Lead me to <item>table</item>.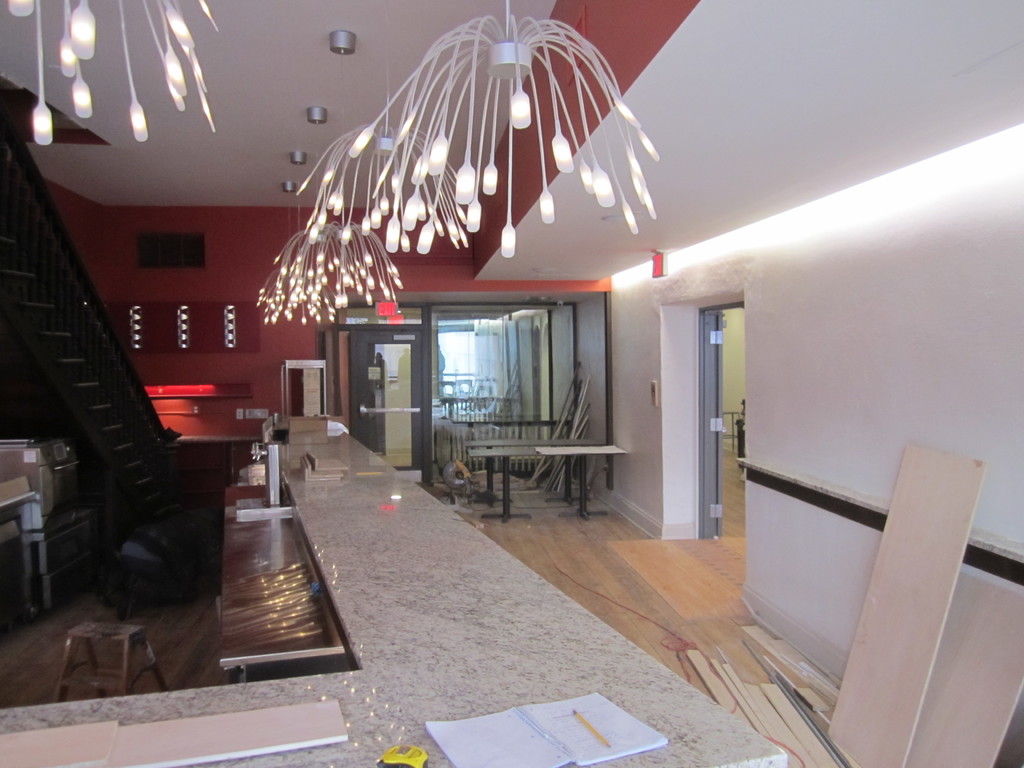
Lead to [left=459, top=433, right=641, bottom=531].
